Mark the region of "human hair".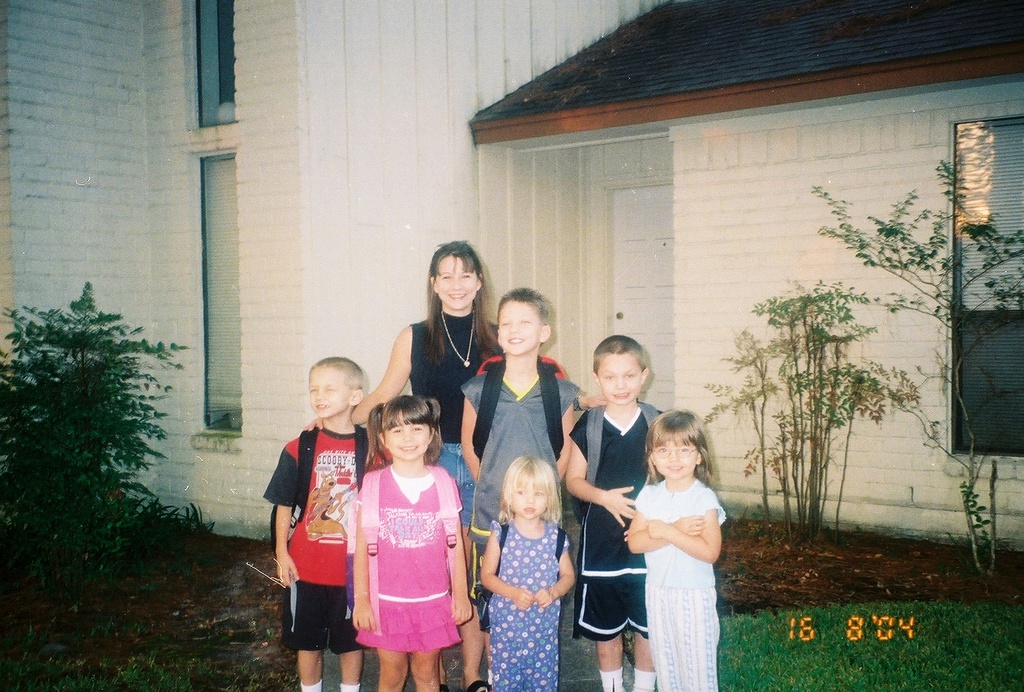
Region: select_region(496, 459, 567, 532).
